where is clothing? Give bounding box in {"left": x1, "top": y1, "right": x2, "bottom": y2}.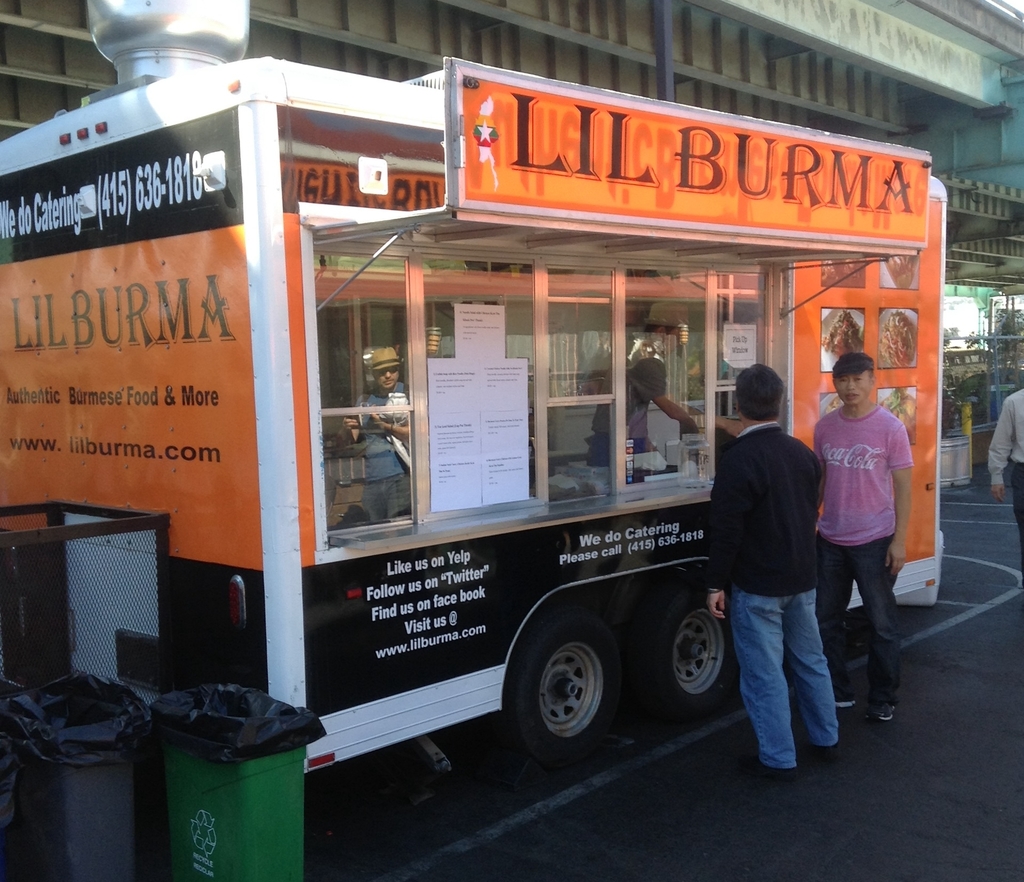
{"left": 828, "top": 367, "right": 940, "bottom": 666}.
